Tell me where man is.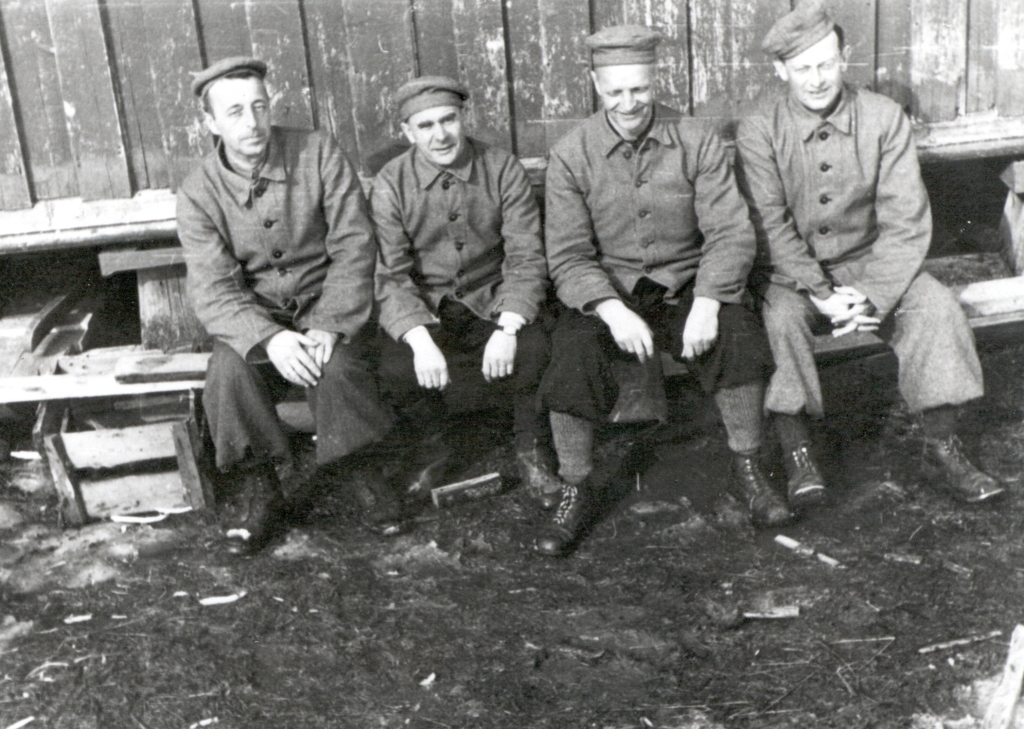
man is at rect(539, 26, 800, 560).
